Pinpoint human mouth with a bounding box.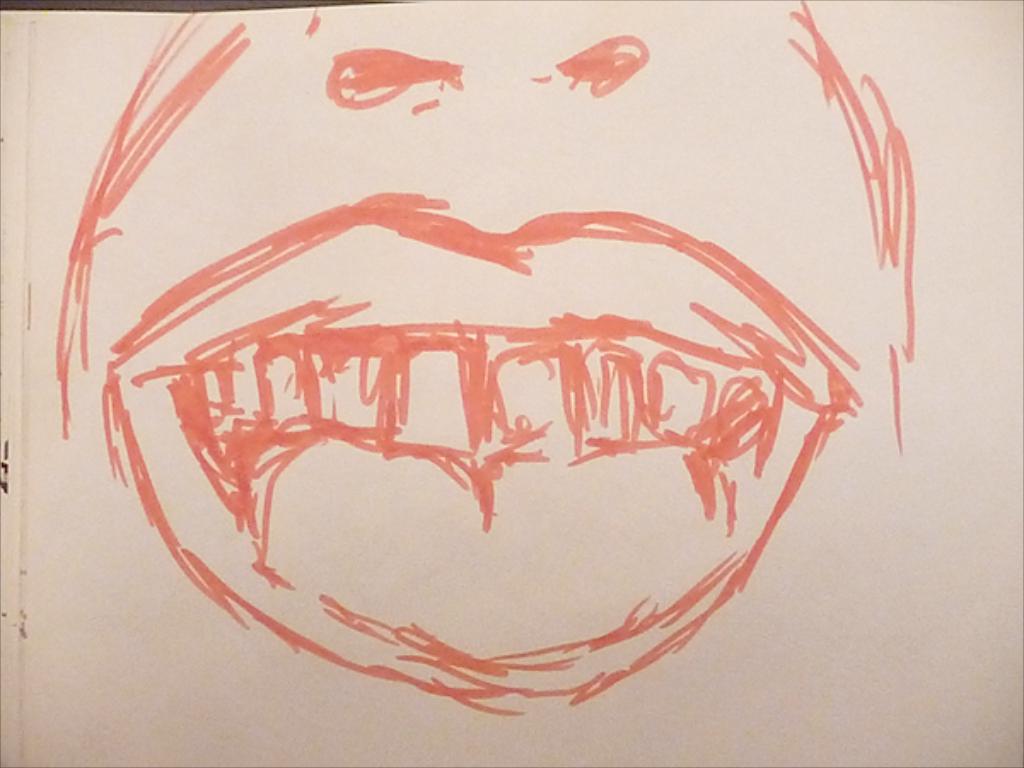
(101, 195, 843, 710).
